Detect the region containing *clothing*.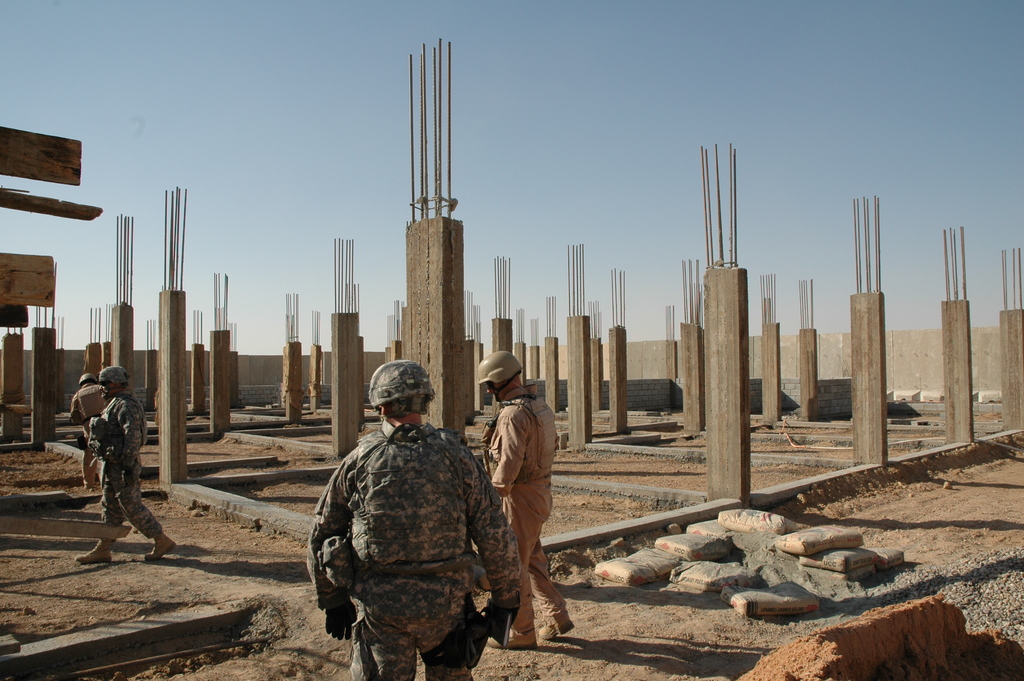
<bbox>64, 387, 170, 572</bbox>.
